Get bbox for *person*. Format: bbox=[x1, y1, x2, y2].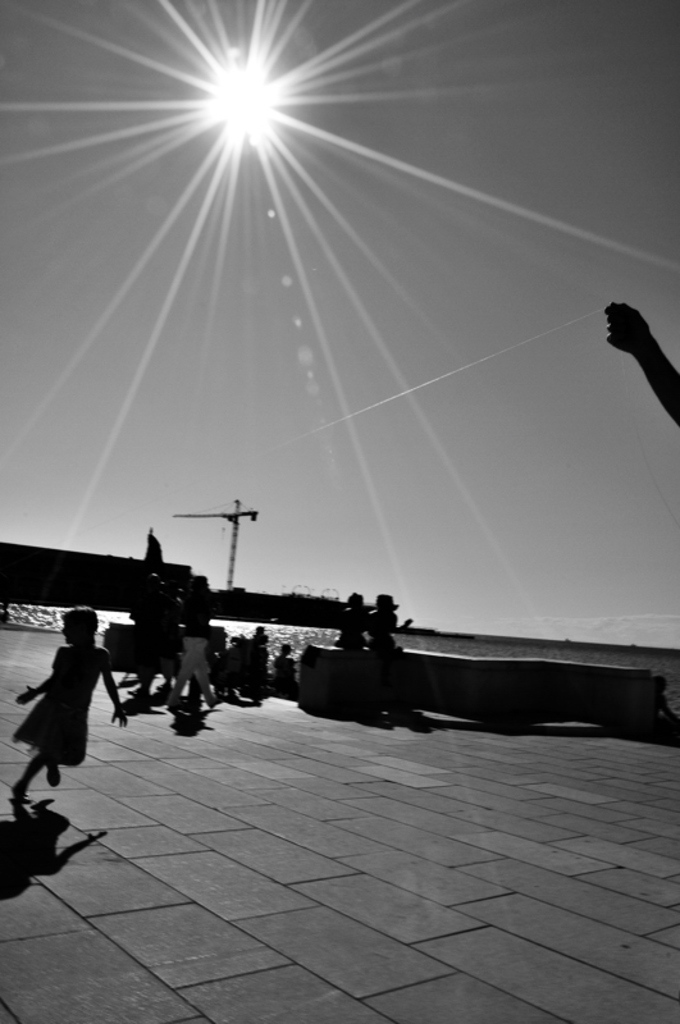
bbox=[334, 591, 379, 666].
